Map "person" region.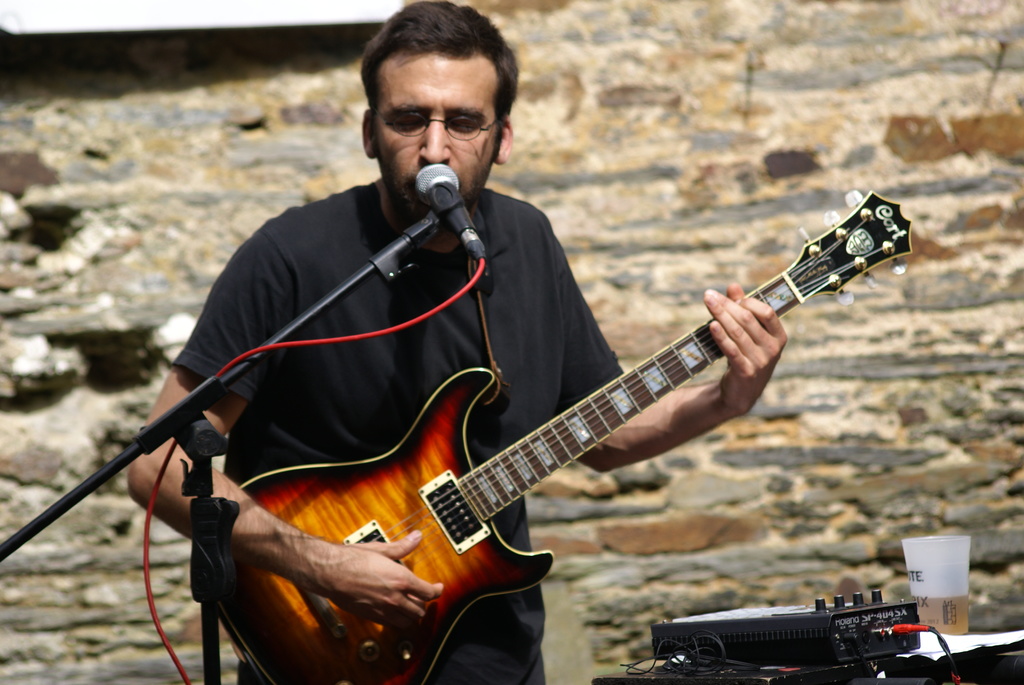
Mapped to 125/0/789/684.
